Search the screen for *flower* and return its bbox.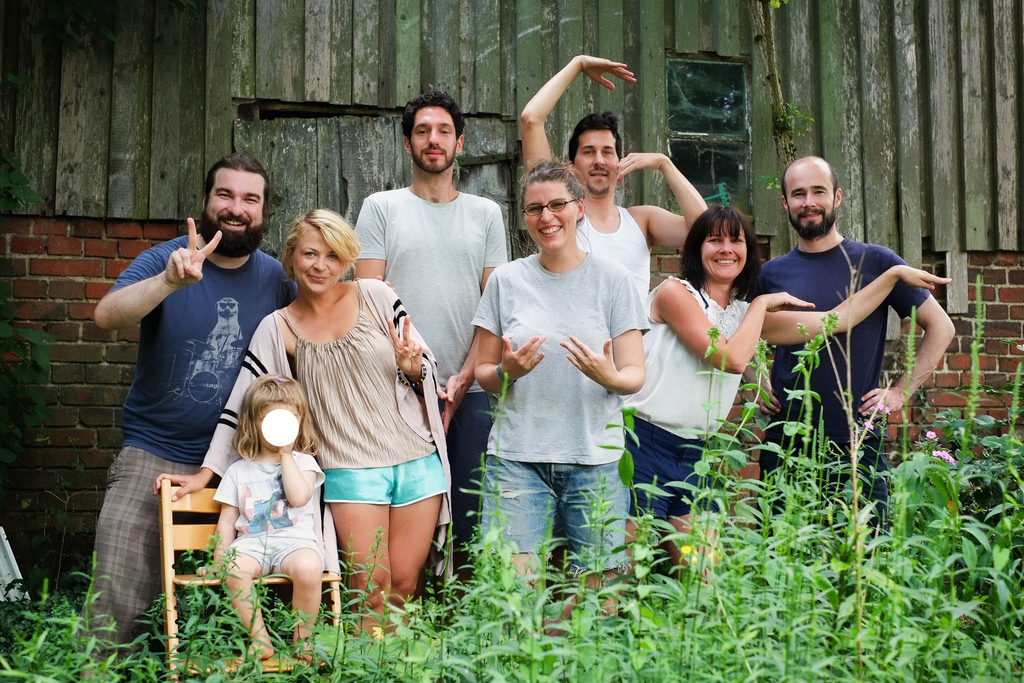
Found: select_region(681, 545, 700, 566).
